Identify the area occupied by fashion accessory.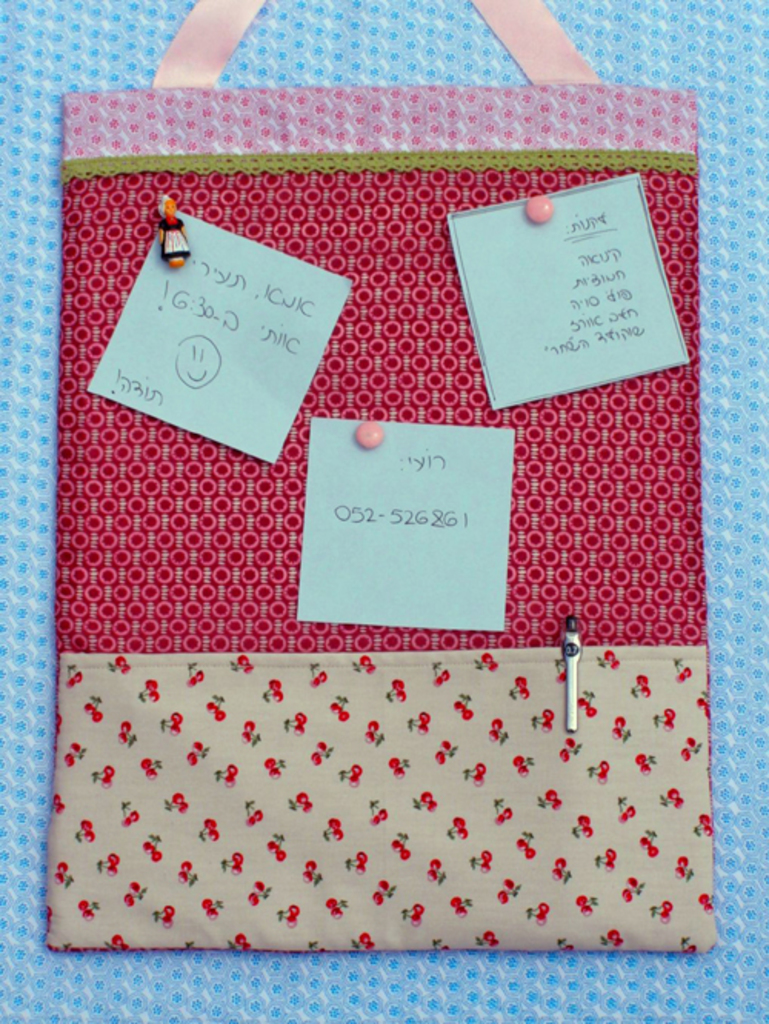
Area: box(45, 0, 715, 946).
